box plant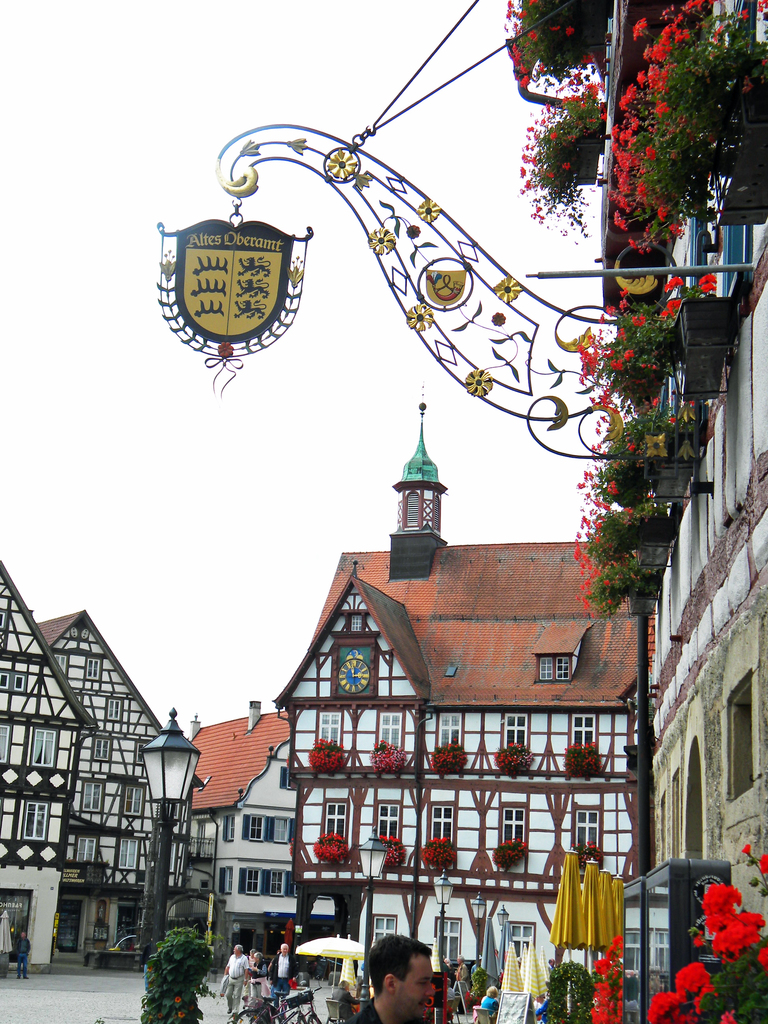
x1=132, y1=900, x2=219, y2=1007
